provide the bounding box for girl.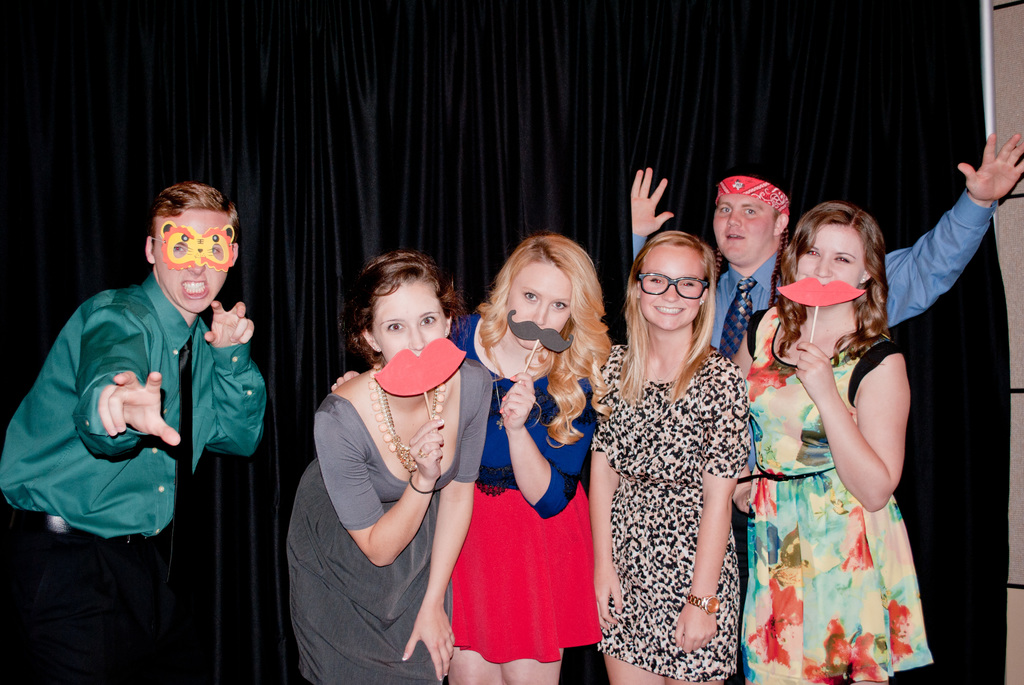
box(593, 234, 753, 679).
